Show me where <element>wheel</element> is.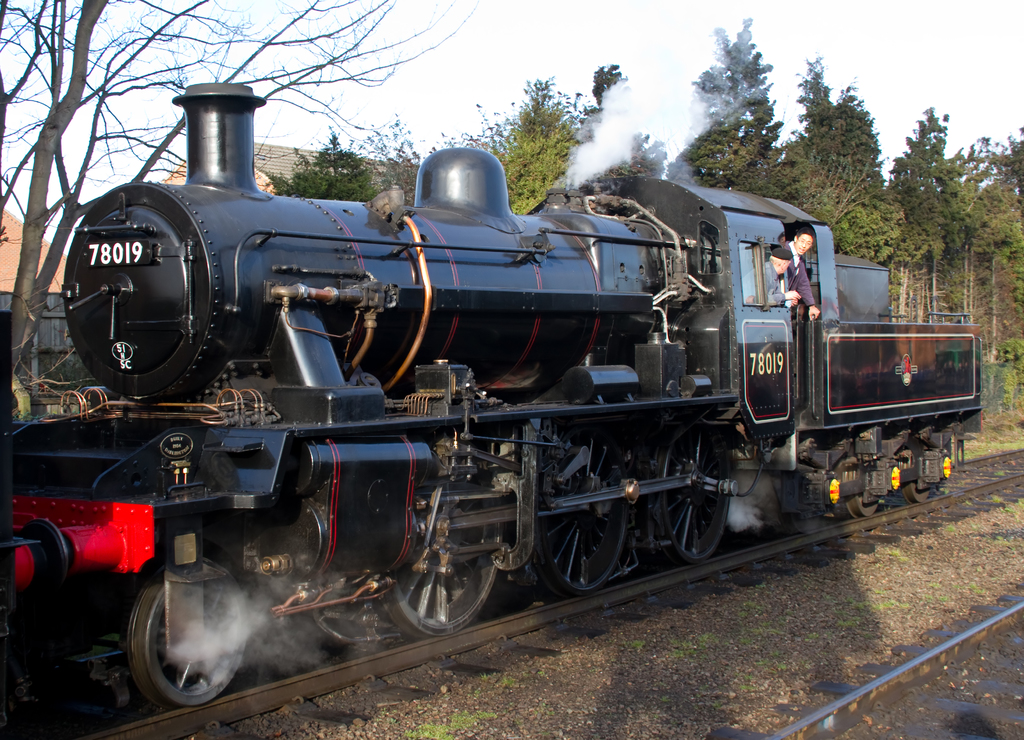
<element>wheel</element> is at <bbox>650, 433, 733, 559</bbox>.
